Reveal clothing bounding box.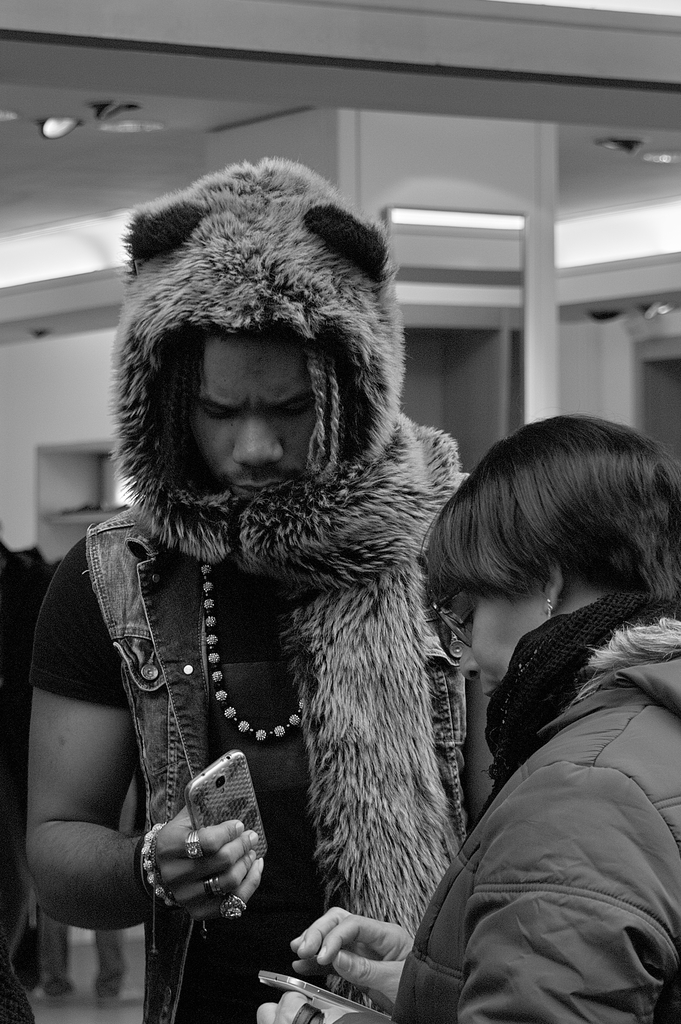
Revealed: bbox=(24, 149, 502, 1023).
